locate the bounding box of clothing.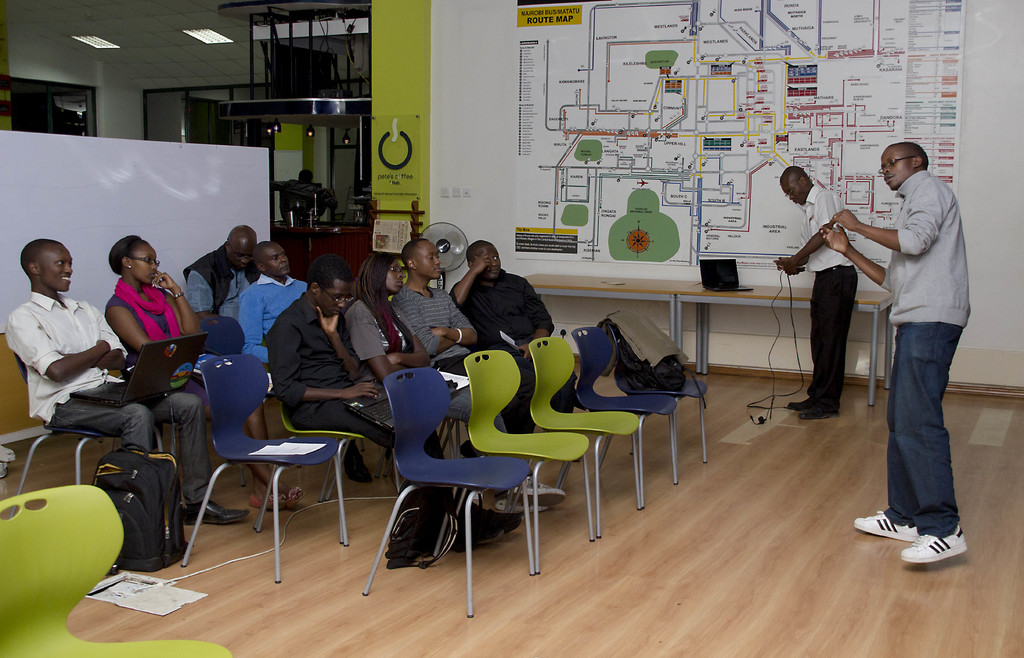
Bounding box: (788,191,860,400).
